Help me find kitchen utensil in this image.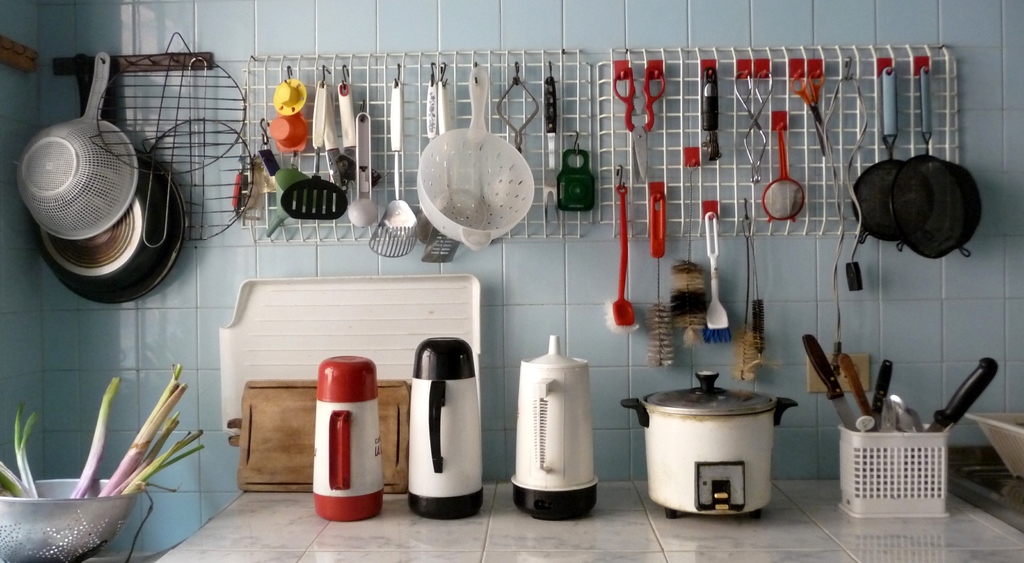
Found it: detection(734, 70, 774, 183).
